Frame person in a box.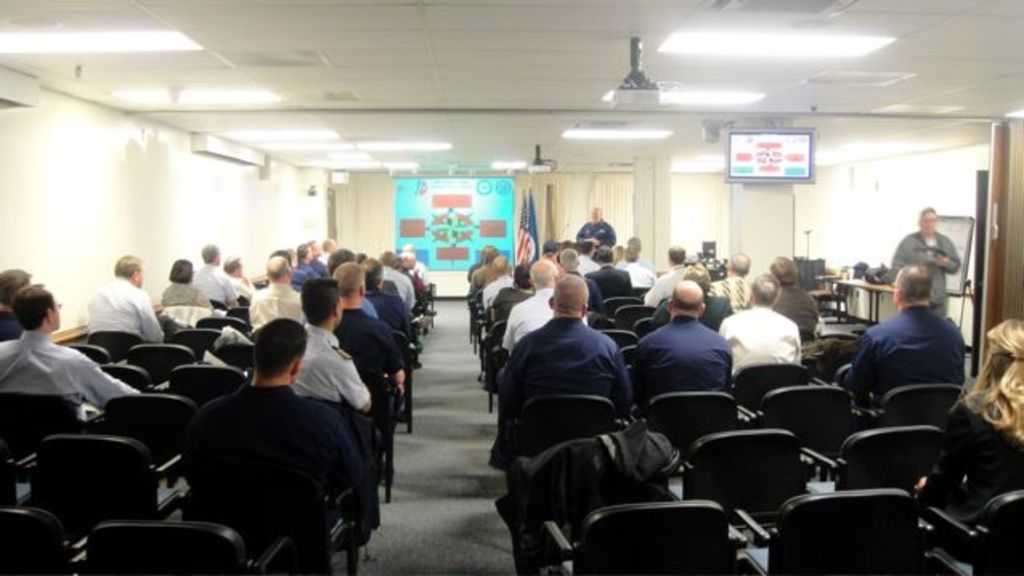
(395, 239, 429, 286).
